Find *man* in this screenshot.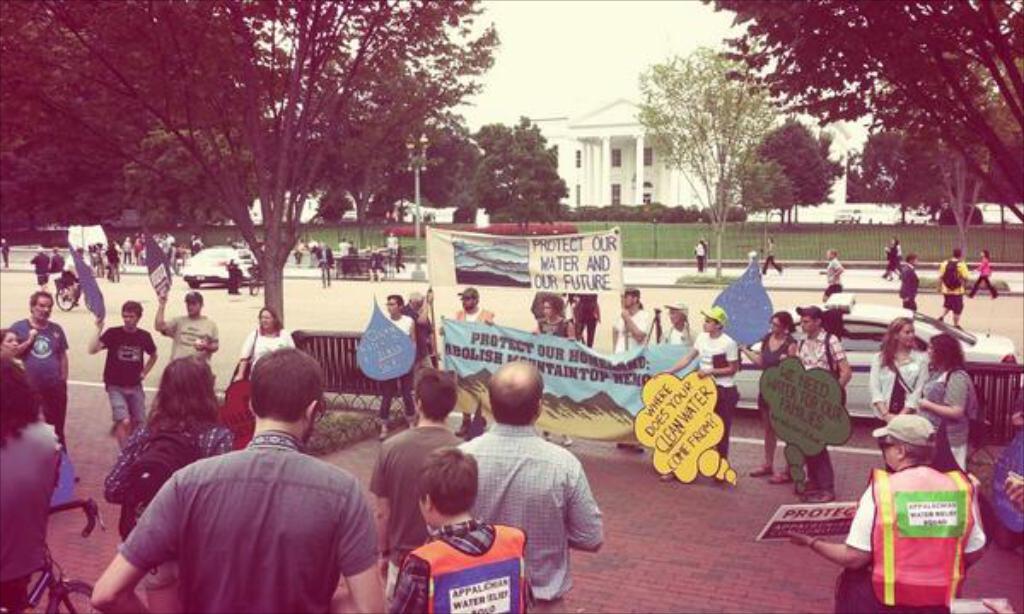
The bounding box for *man* is (901, 249, 922, 310).
